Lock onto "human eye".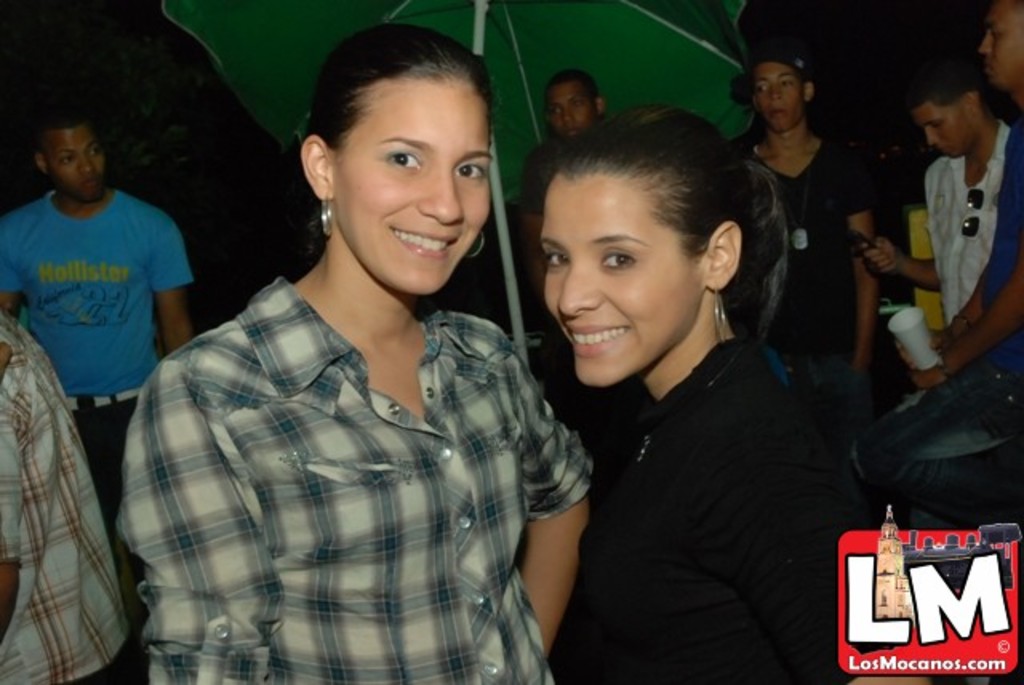
Locked: [597, 245, 630, 274].
